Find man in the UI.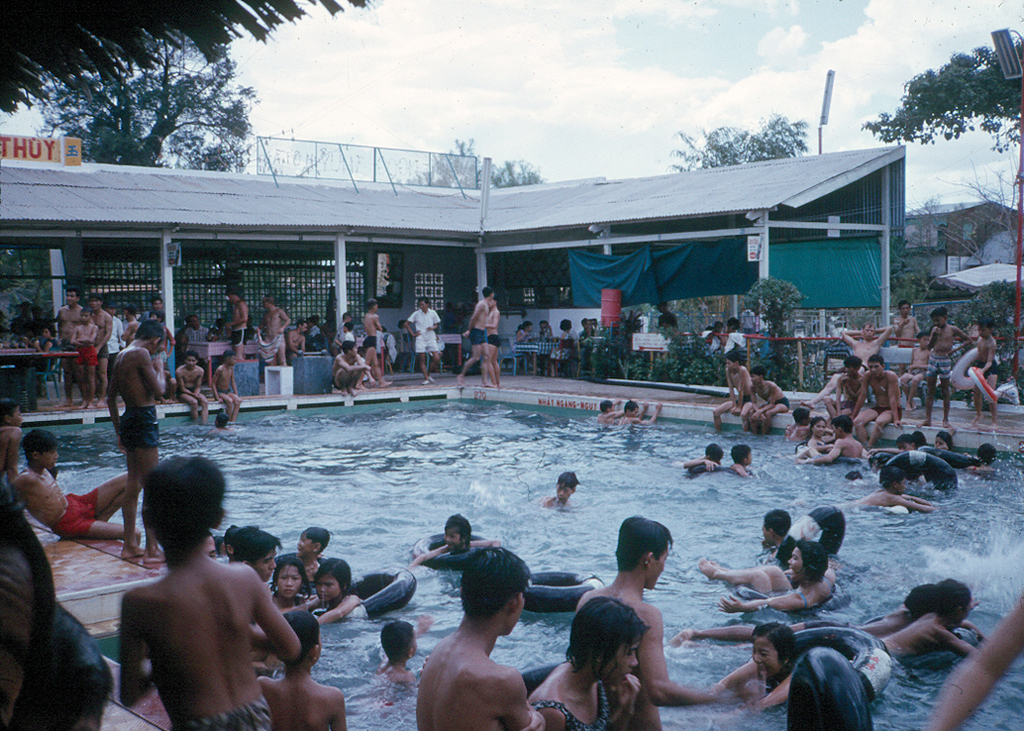
UI element at x1=84 y1=289 x2=111 y2=404.
